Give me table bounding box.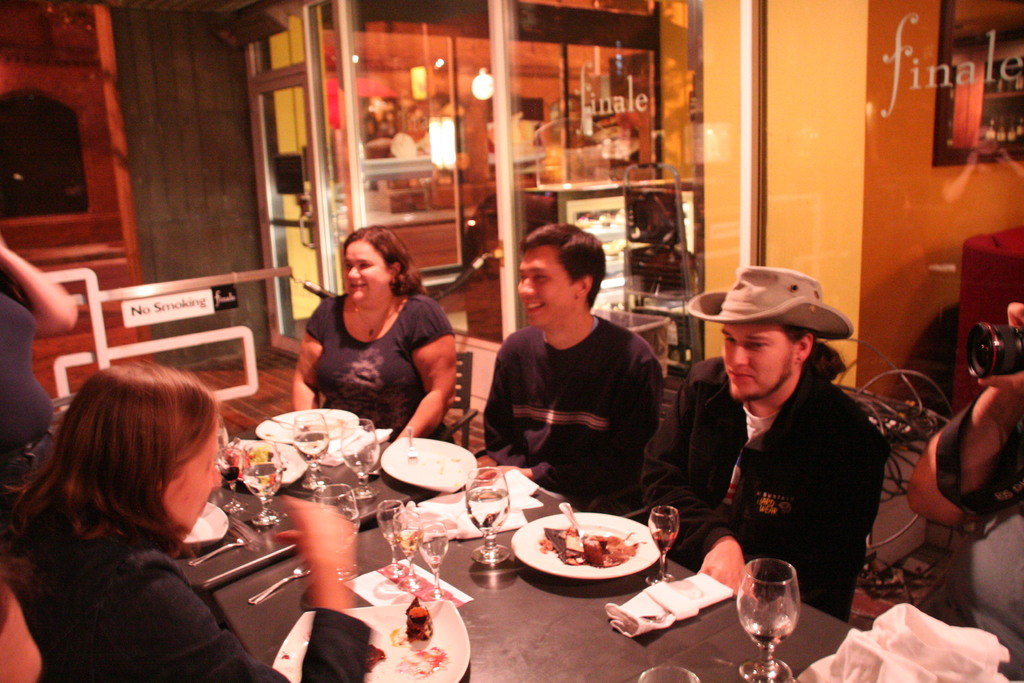
rect(161, 421, 451, 585).
